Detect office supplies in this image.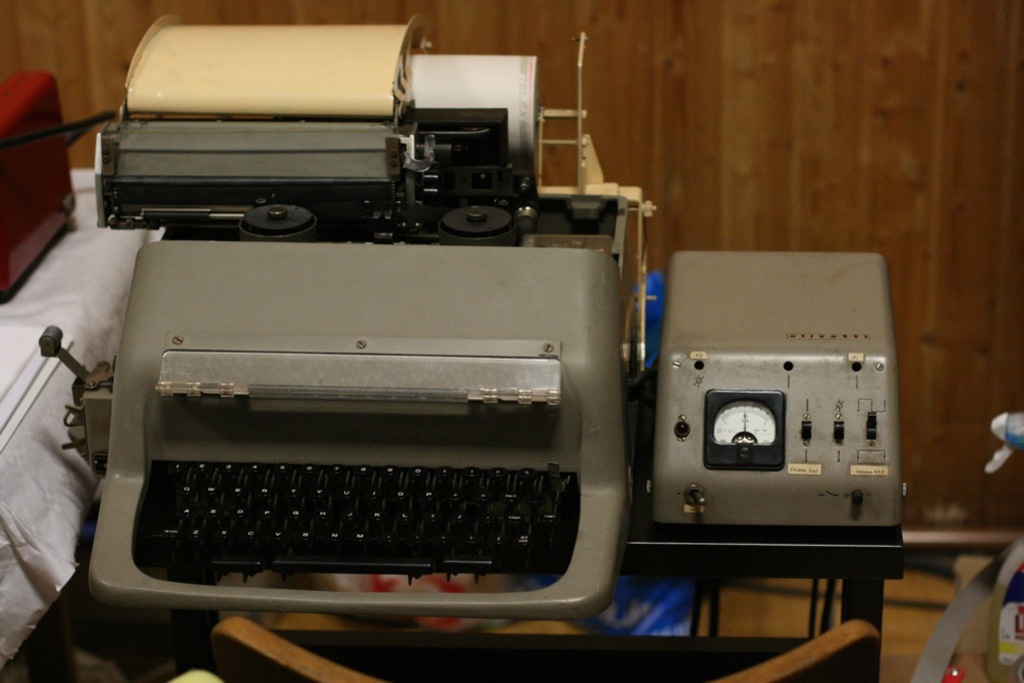
Detection: left=910, top=403, right=1022, bottom=682.
